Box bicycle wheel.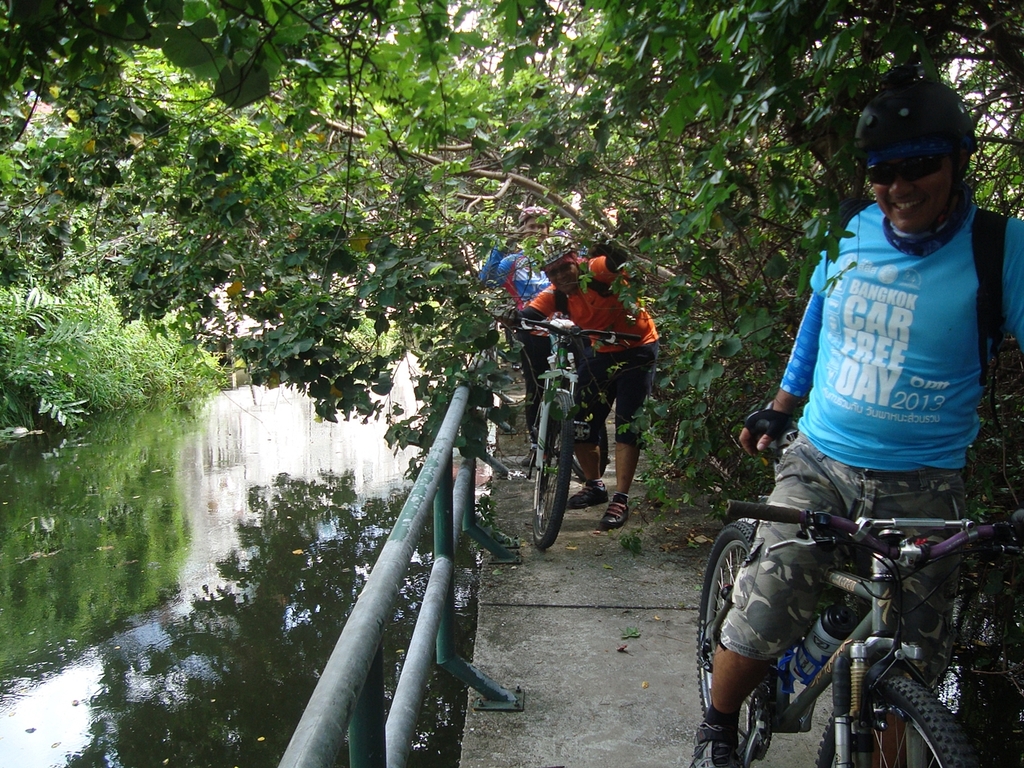
(left=530, top=390, right=578, bottom=546).
